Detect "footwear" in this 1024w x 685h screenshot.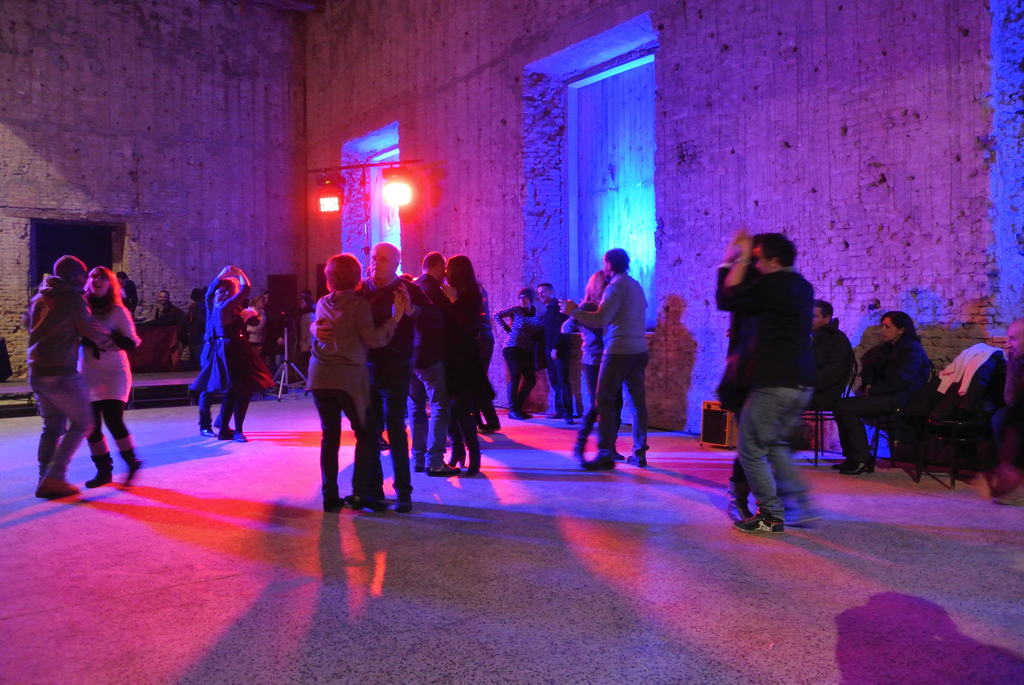
Detection: <region>33, 475, 81, 497</region>.
